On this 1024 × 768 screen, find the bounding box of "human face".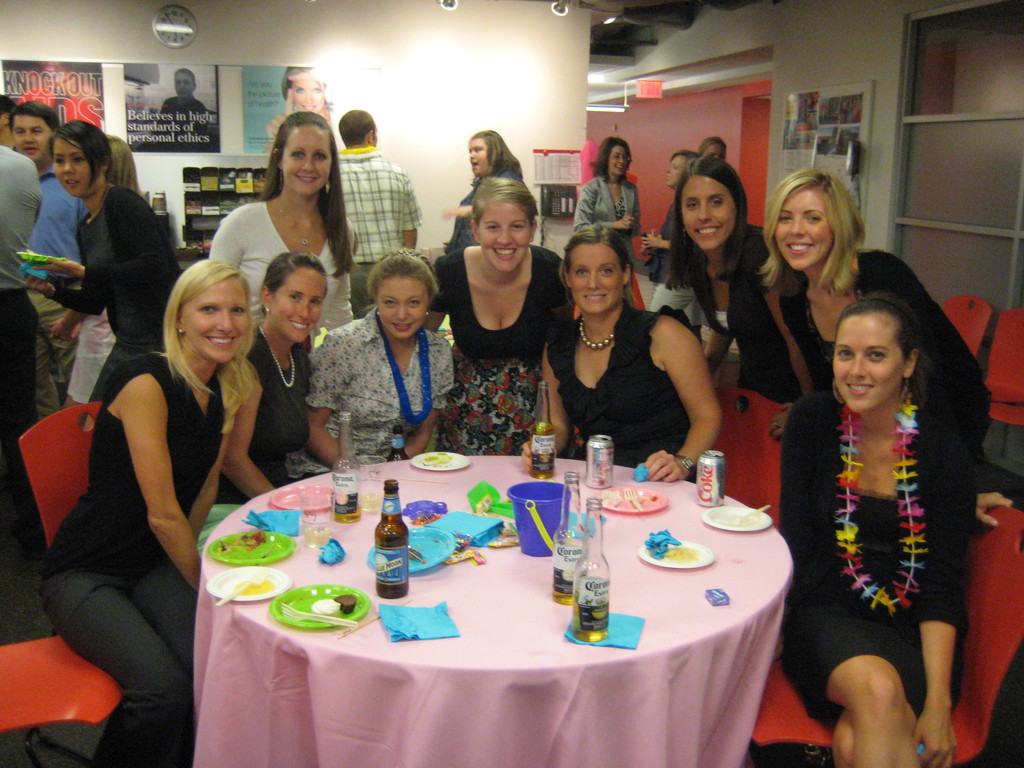
Bounding box: [left=185, top=276, right=250, bottom=365].
